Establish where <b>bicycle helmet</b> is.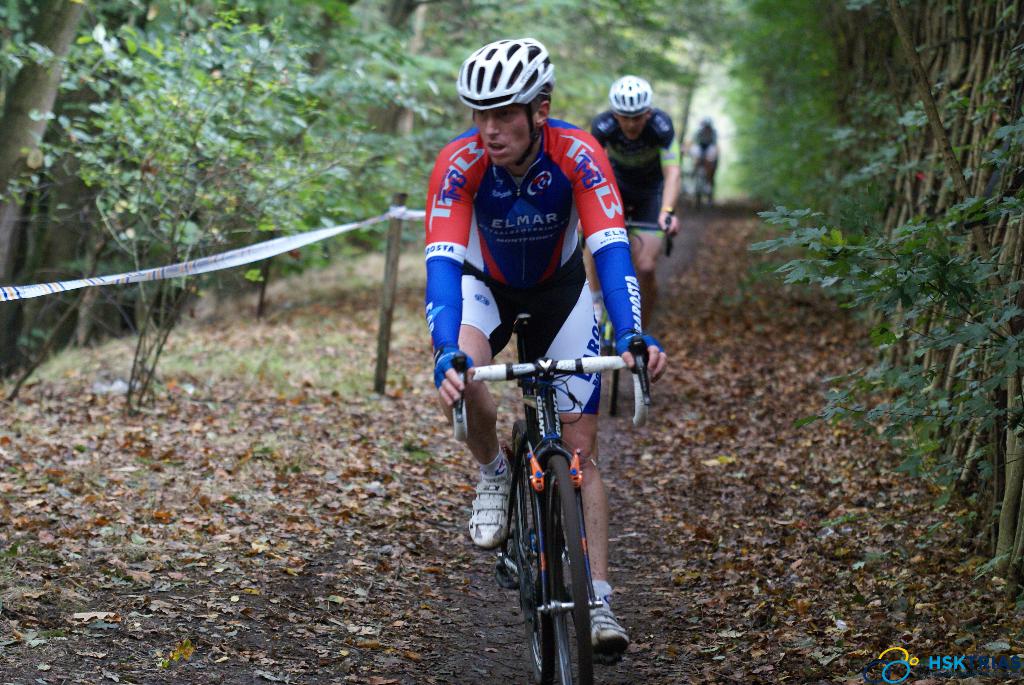
Established at <bbox>452, 35, 555, 168</bbox>.
